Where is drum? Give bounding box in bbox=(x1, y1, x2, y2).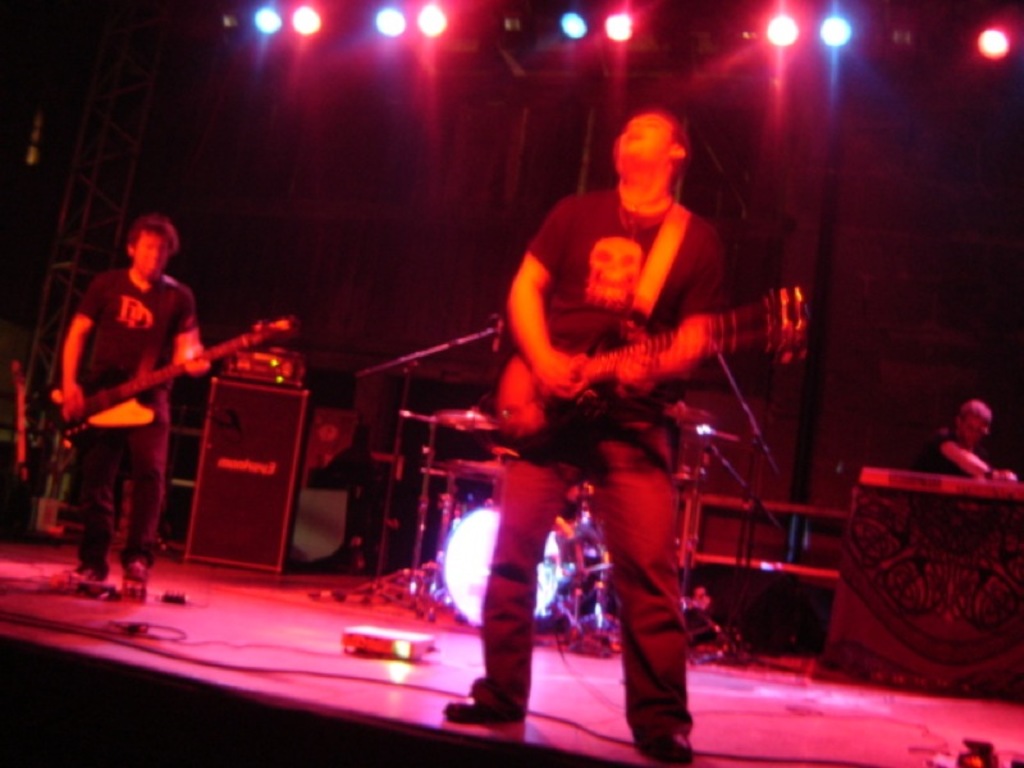
bbox=(659, 401, 721, 477).
